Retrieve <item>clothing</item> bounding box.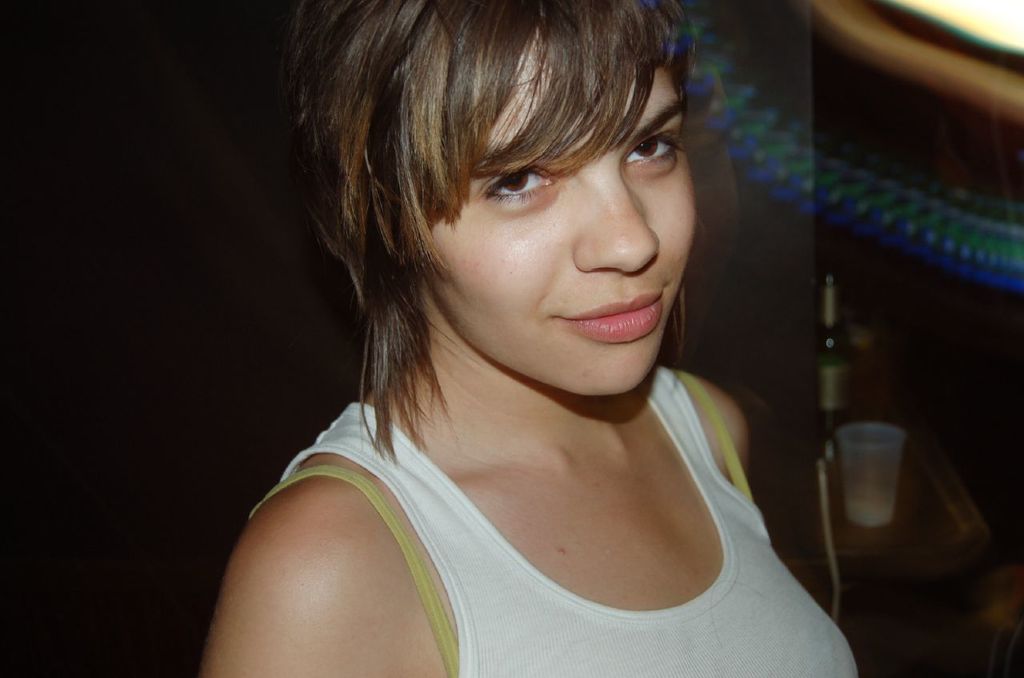
Bounding box: Rect(253, 357, 831, 672).
